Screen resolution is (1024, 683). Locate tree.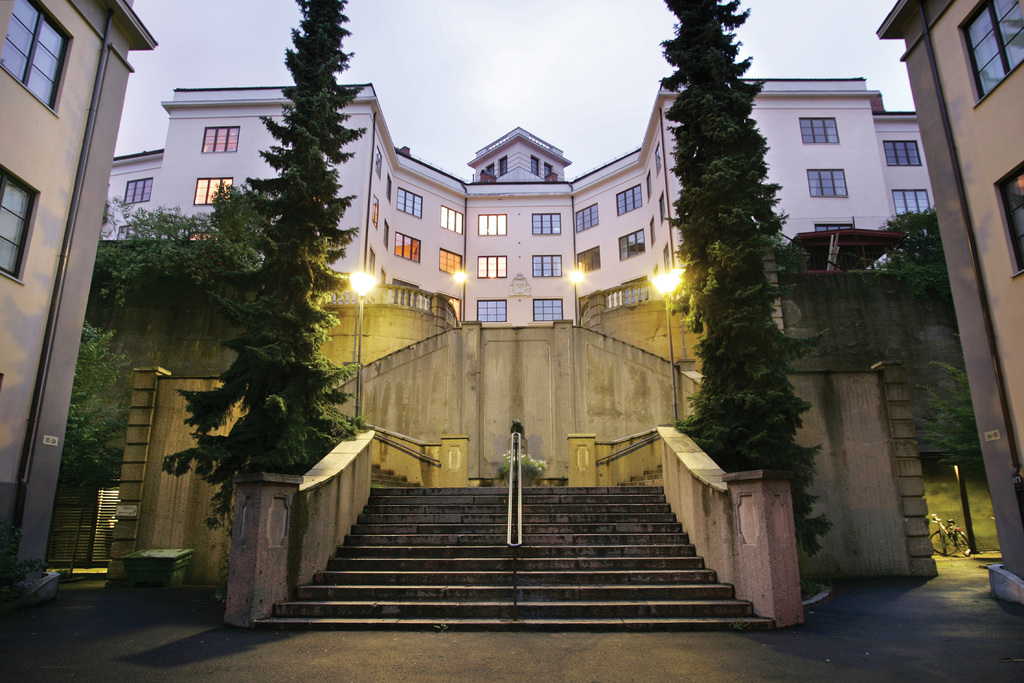
box=[208, 179, 280, 258].
